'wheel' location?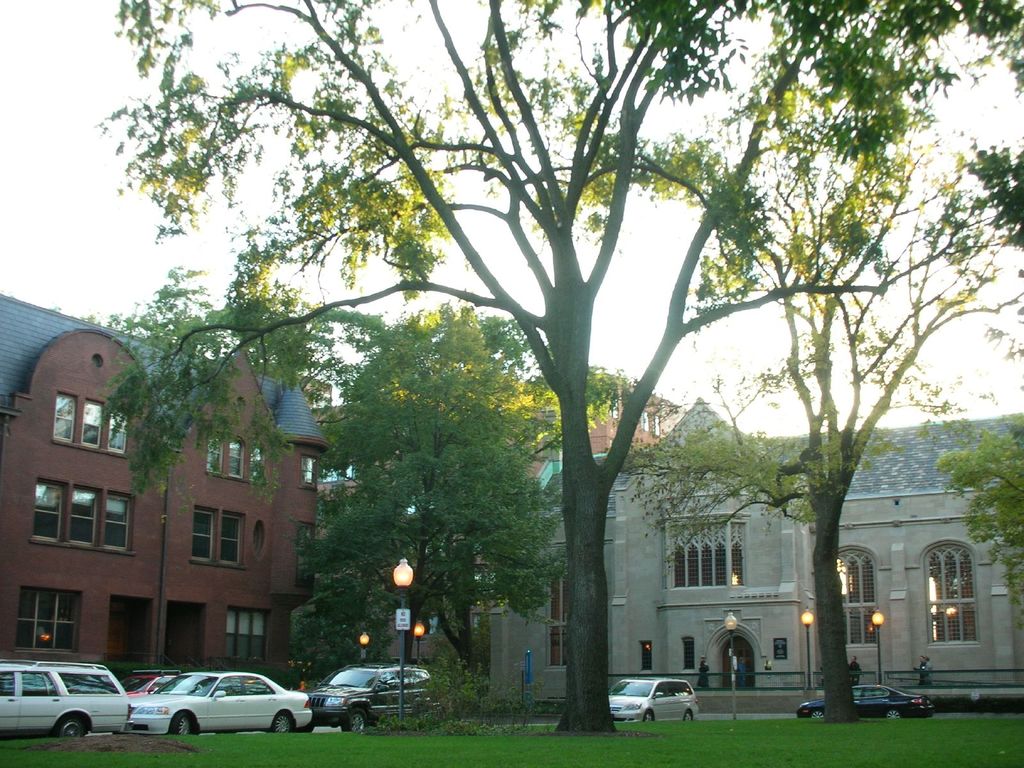
<bbox>685, 710, 694, 724</bbox>
